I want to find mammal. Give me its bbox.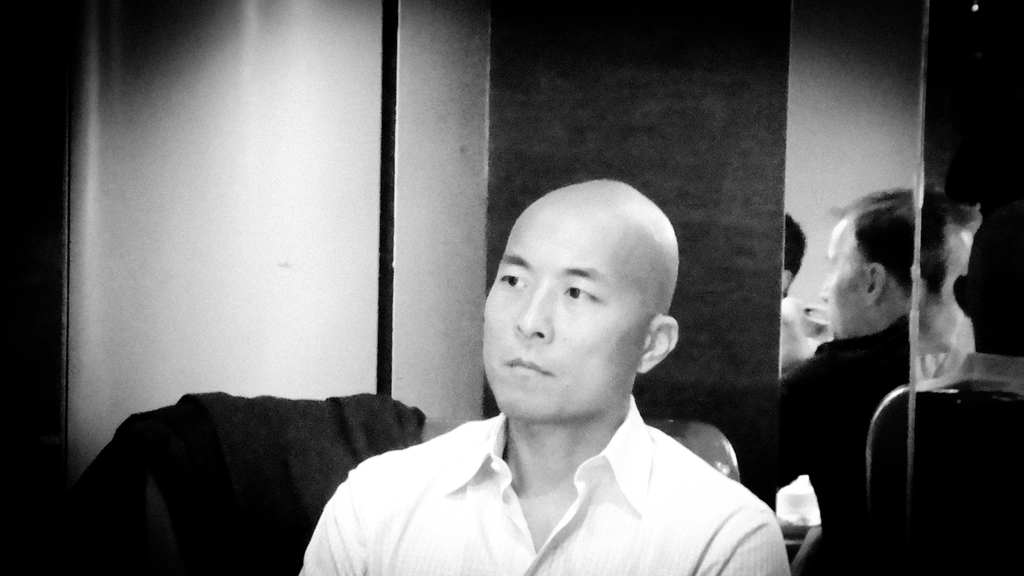
BBox(783, 193, 919, 574).
